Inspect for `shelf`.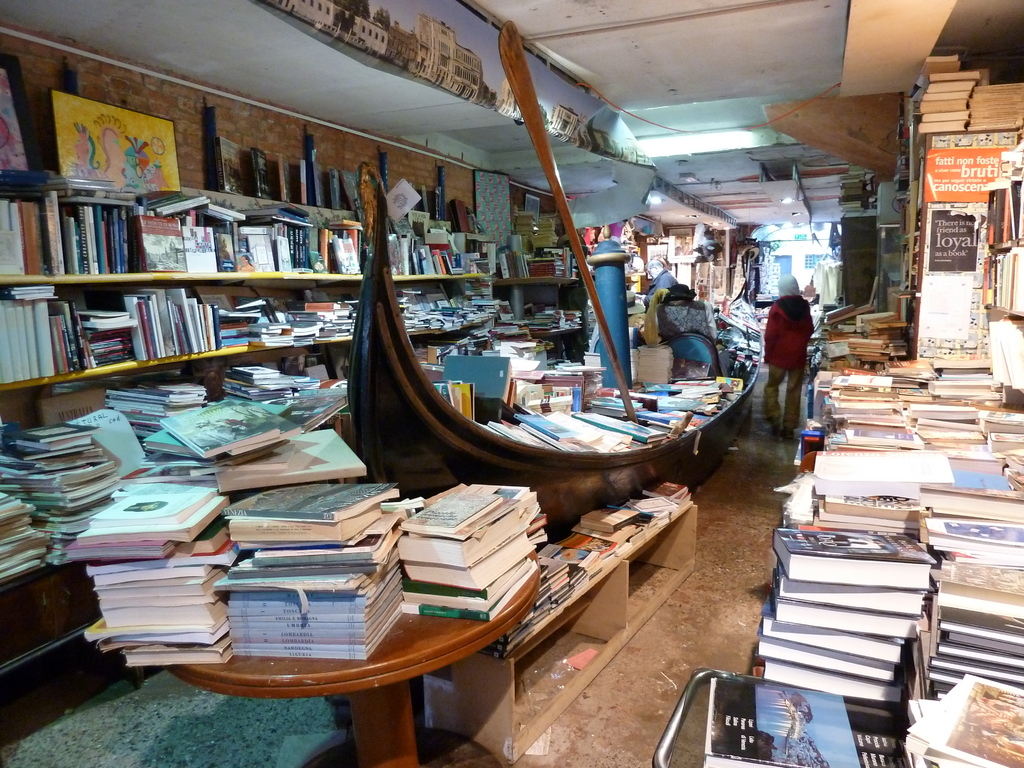
Inspection: (left=989, top=308, right=1023, bottom=397).
